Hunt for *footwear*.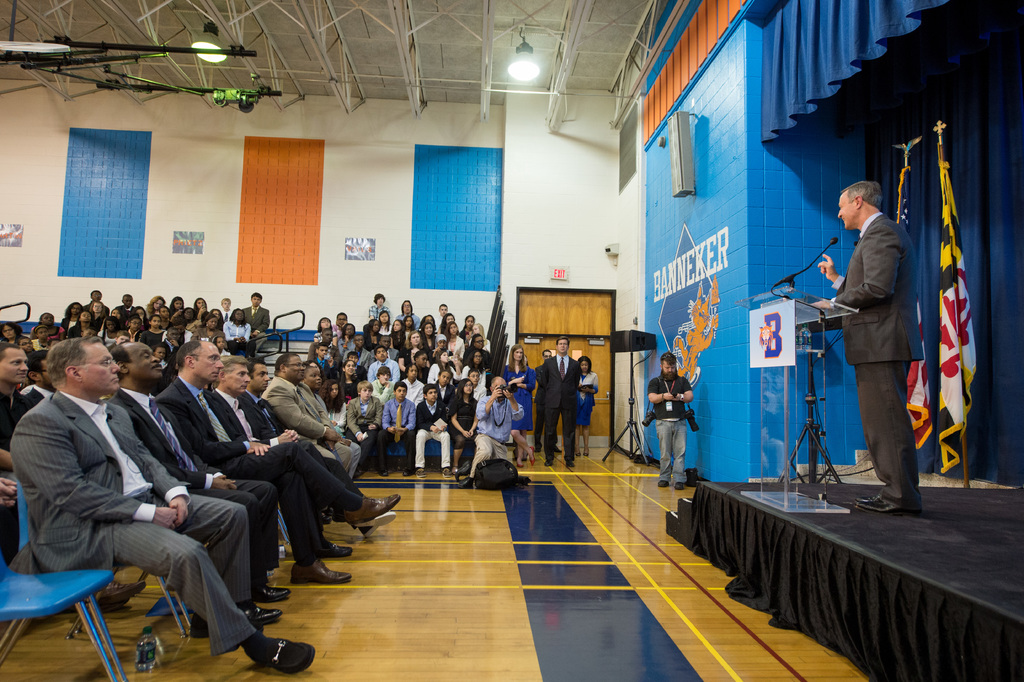
Hunted down at BBox(406, 462, 414, 475).
